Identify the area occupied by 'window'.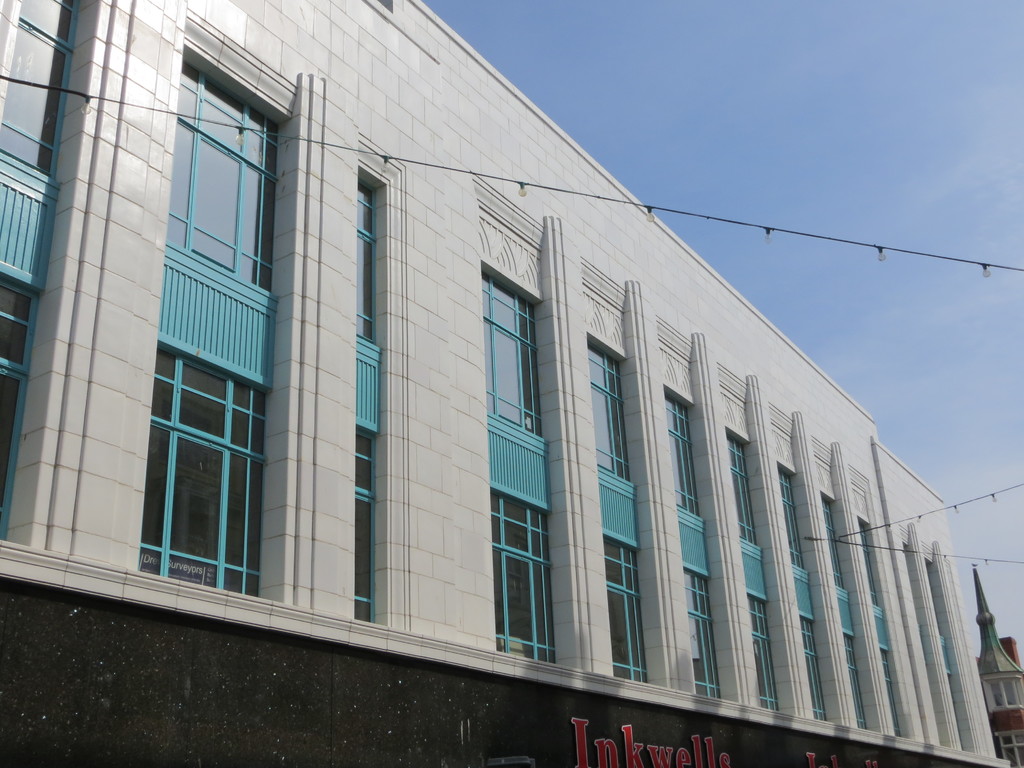
Area: (x1=996, y1=728, x2=1023, y2=767).
